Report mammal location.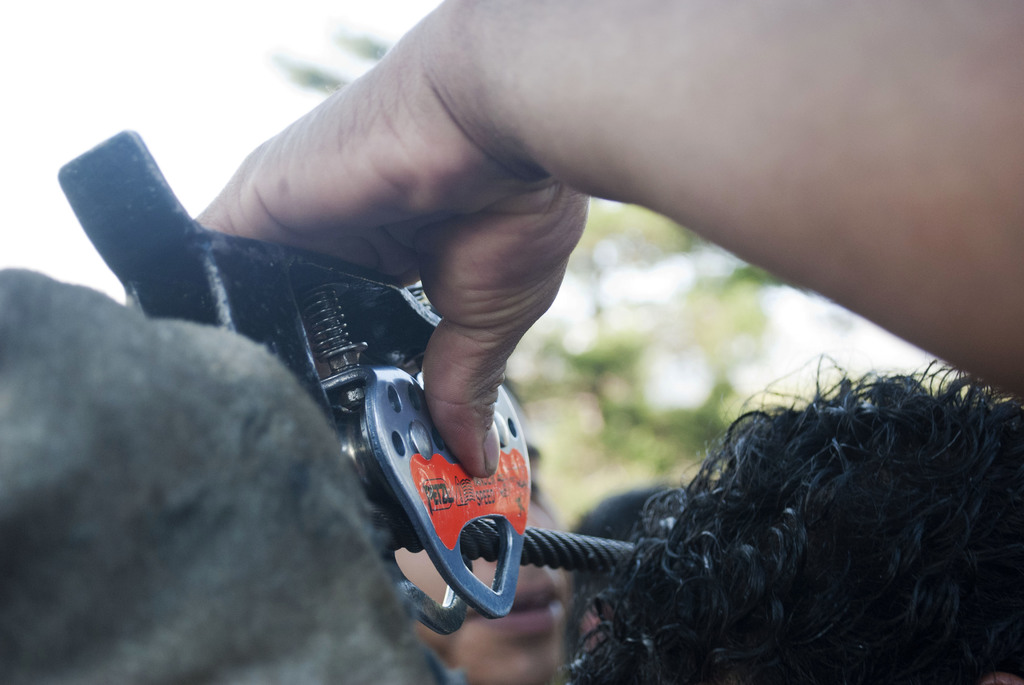
Report: 568:475:700:656.
